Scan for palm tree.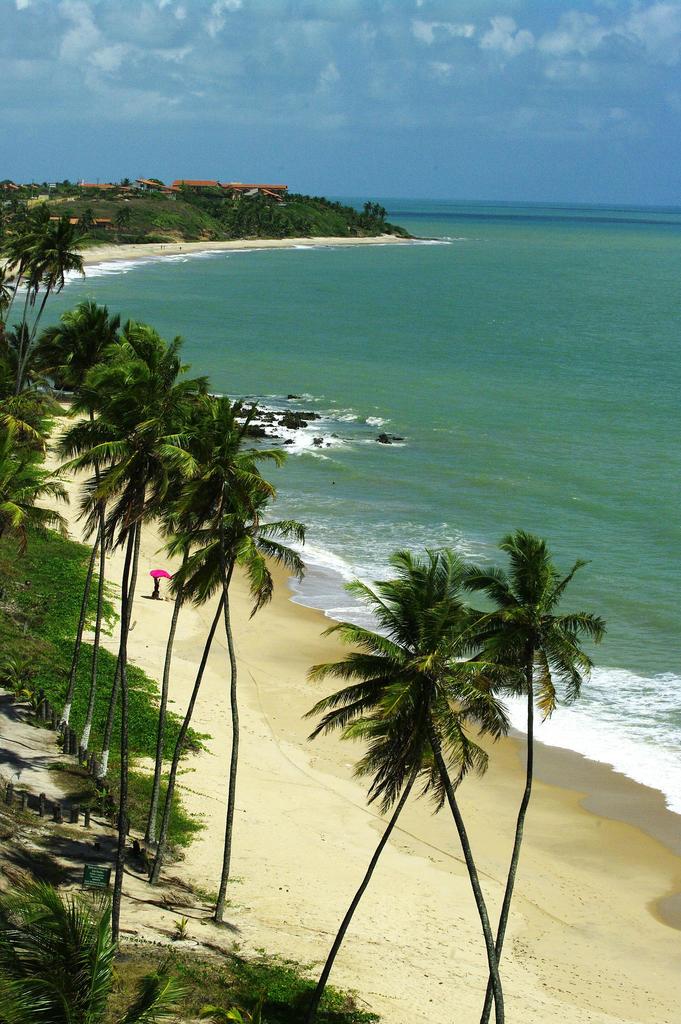
Scan result: box(171, 430, 257, 1023).
